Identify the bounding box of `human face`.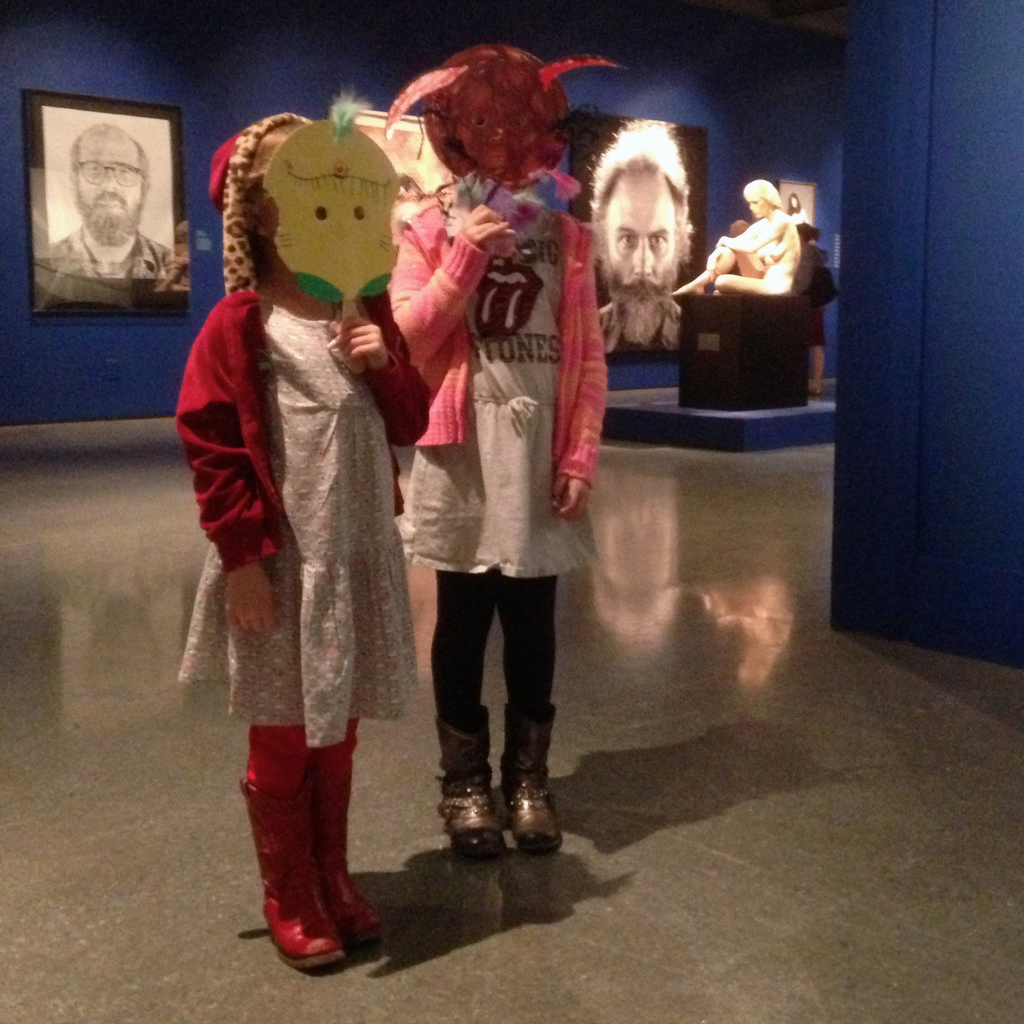
left=76, top=122, right=145, bottom=218.
